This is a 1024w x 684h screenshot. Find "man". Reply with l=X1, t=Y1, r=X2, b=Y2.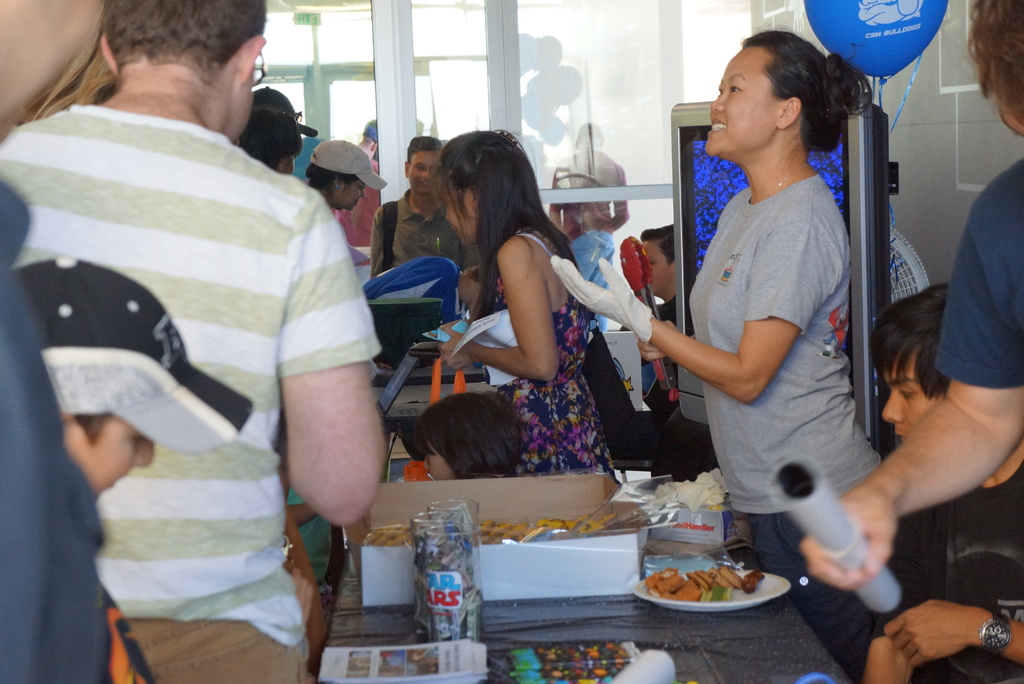
l=789, t=0, r=1023, b=603.
